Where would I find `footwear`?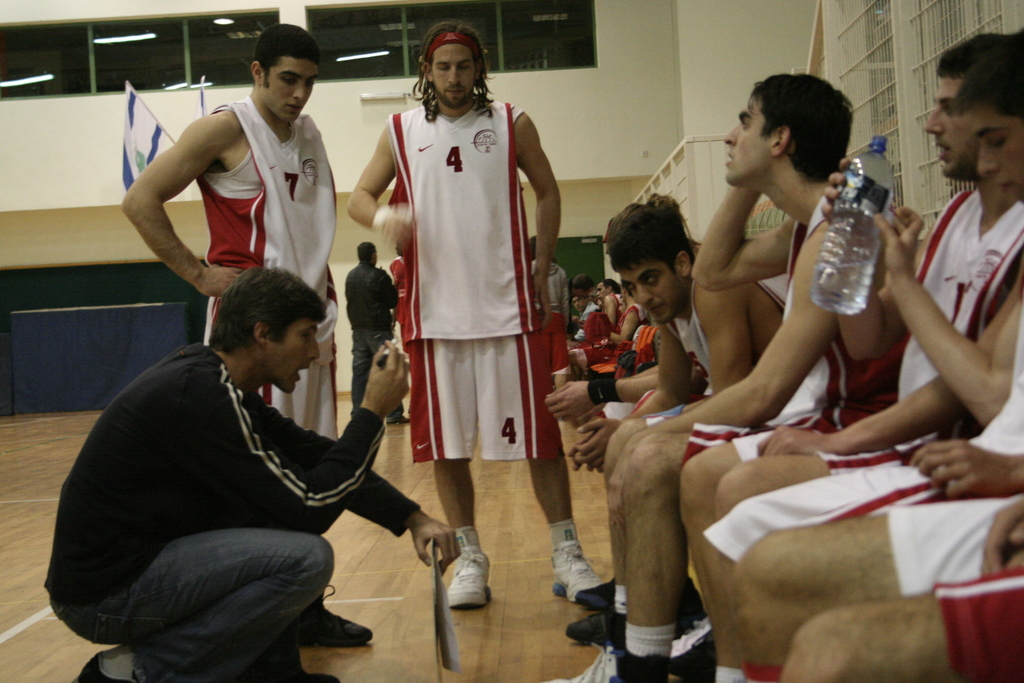
At {"x1": 442, "y1": 531, "x2": 494, "y2": 609}.
